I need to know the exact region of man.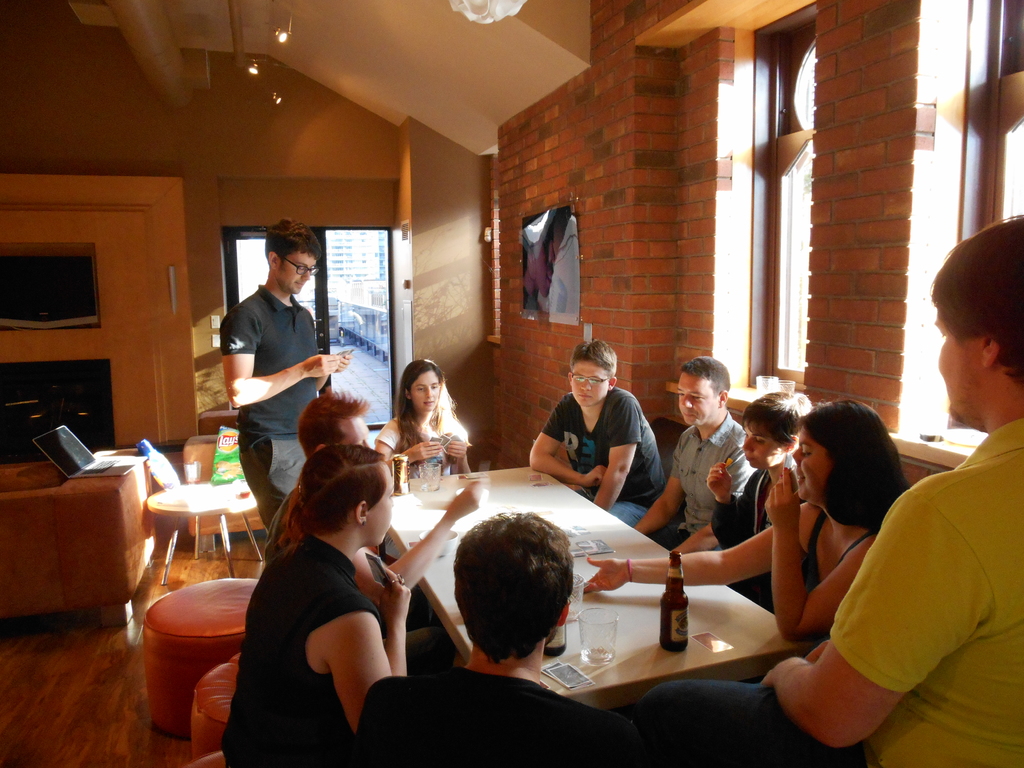
Region: 626:213:1023:767.
